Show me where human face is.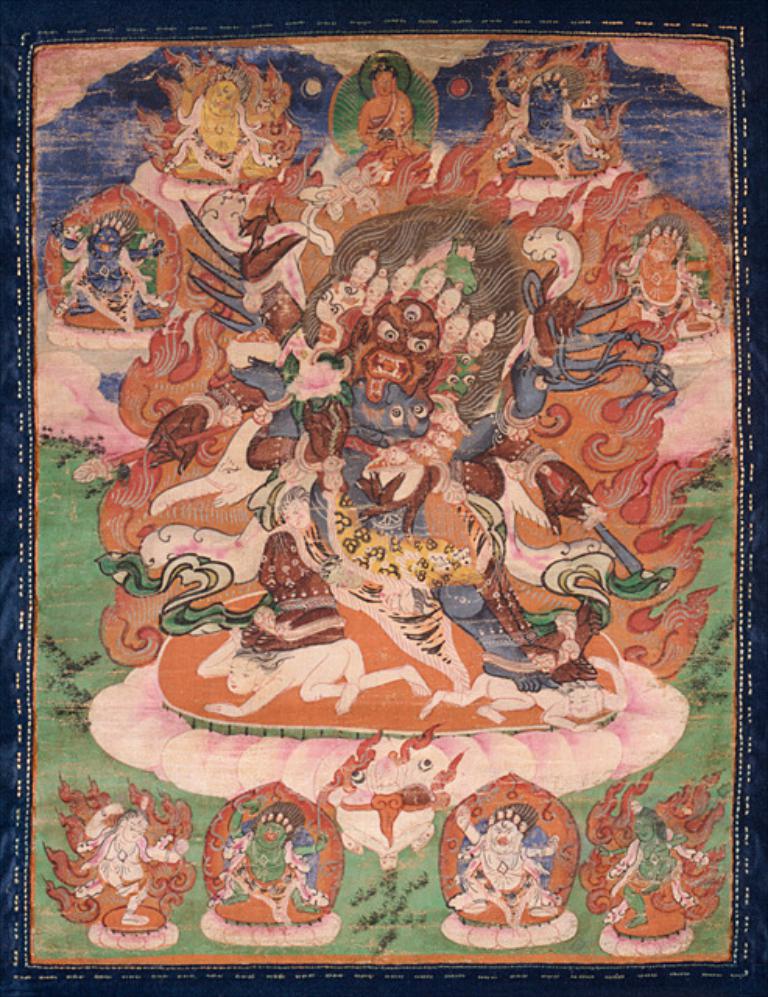
human face is at <box>436,291,460,318</box>.
